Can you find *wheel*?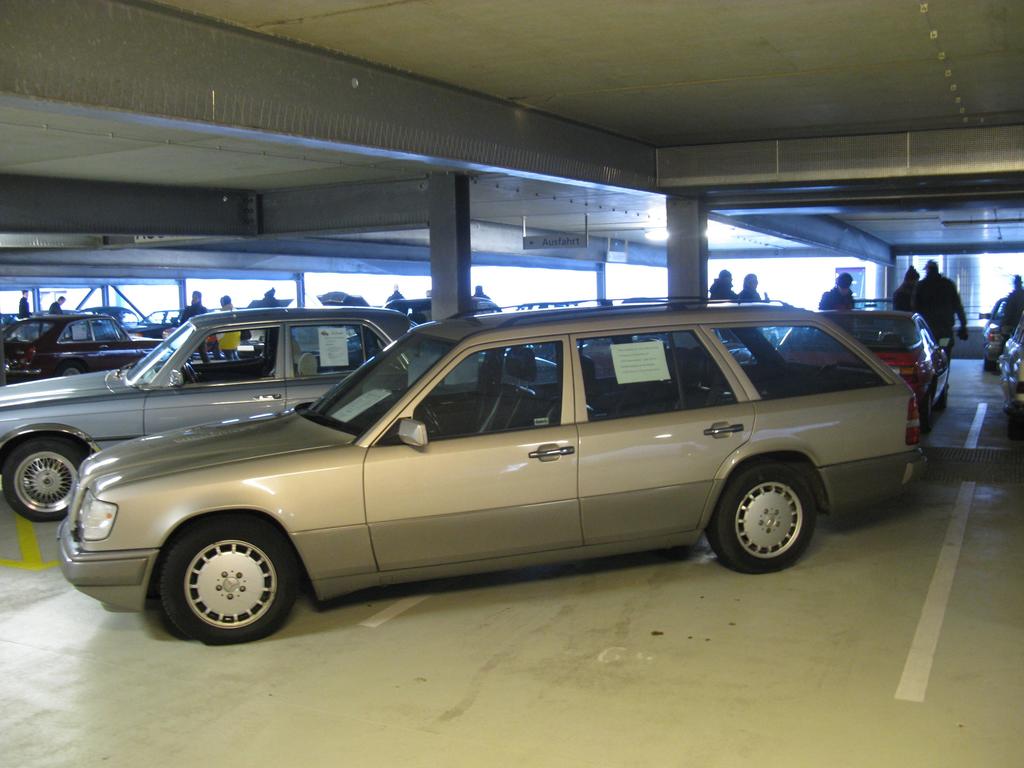
Yes, bounding box: [x1=707, y1=468, x2=822, y2=580].
